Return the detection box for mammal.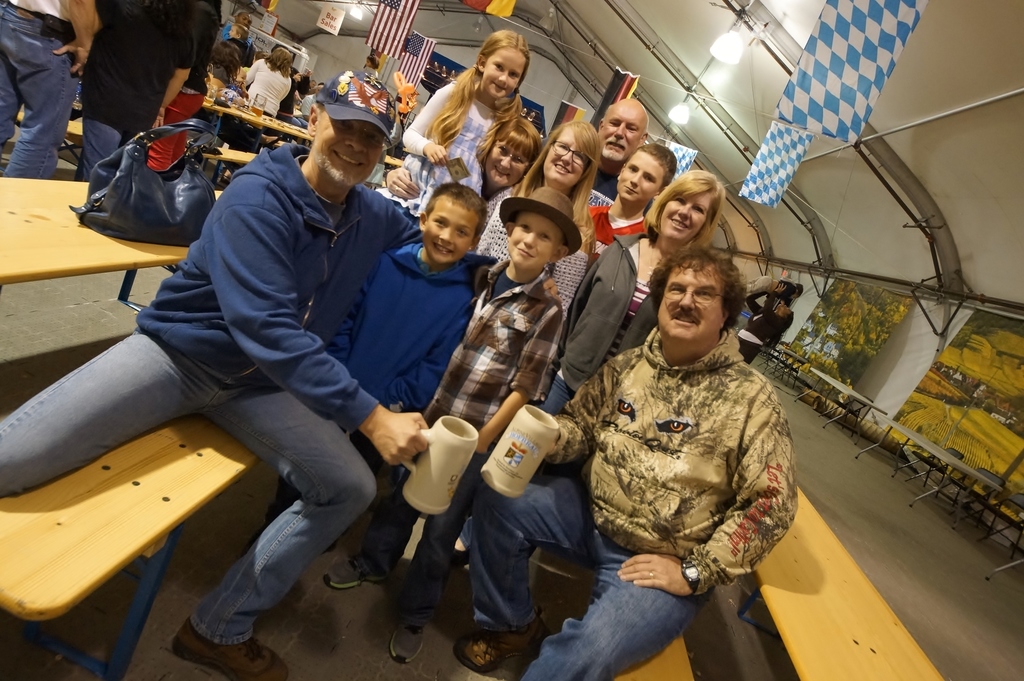
214,42,237,96.
